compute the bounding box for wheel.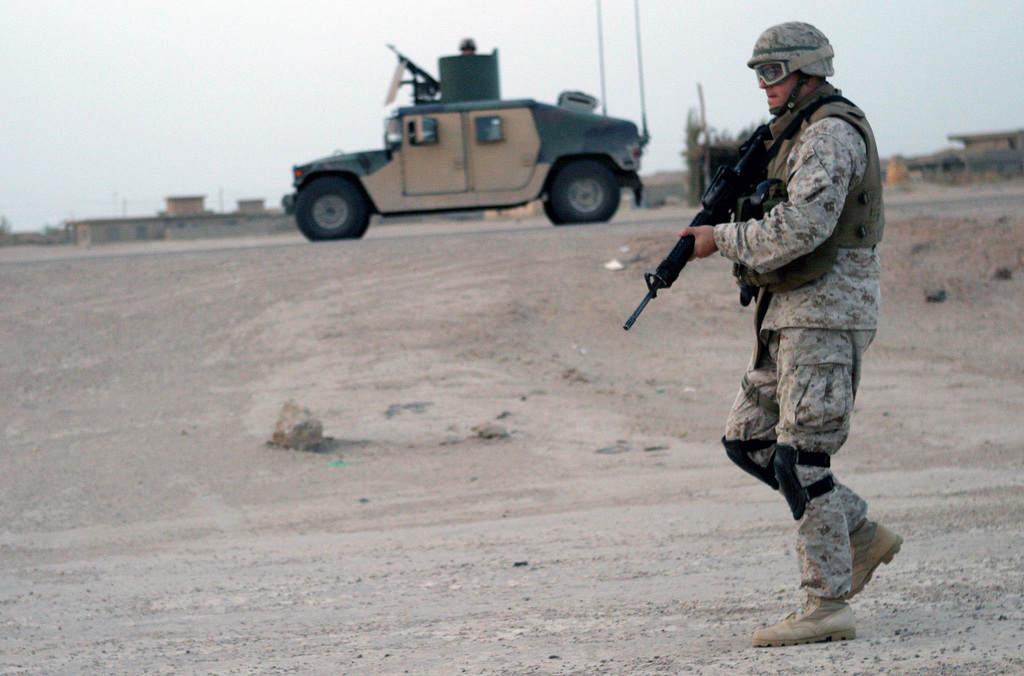
bbox=[294, 177, 372, 242].
